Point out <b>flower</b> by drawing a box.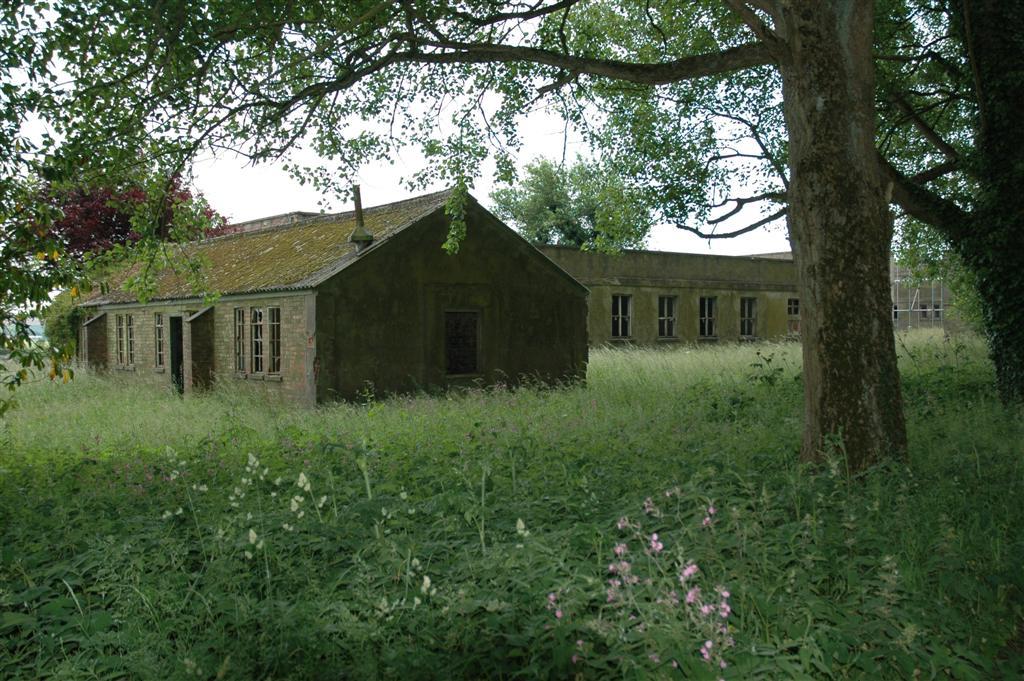
(247,527,261,550).
